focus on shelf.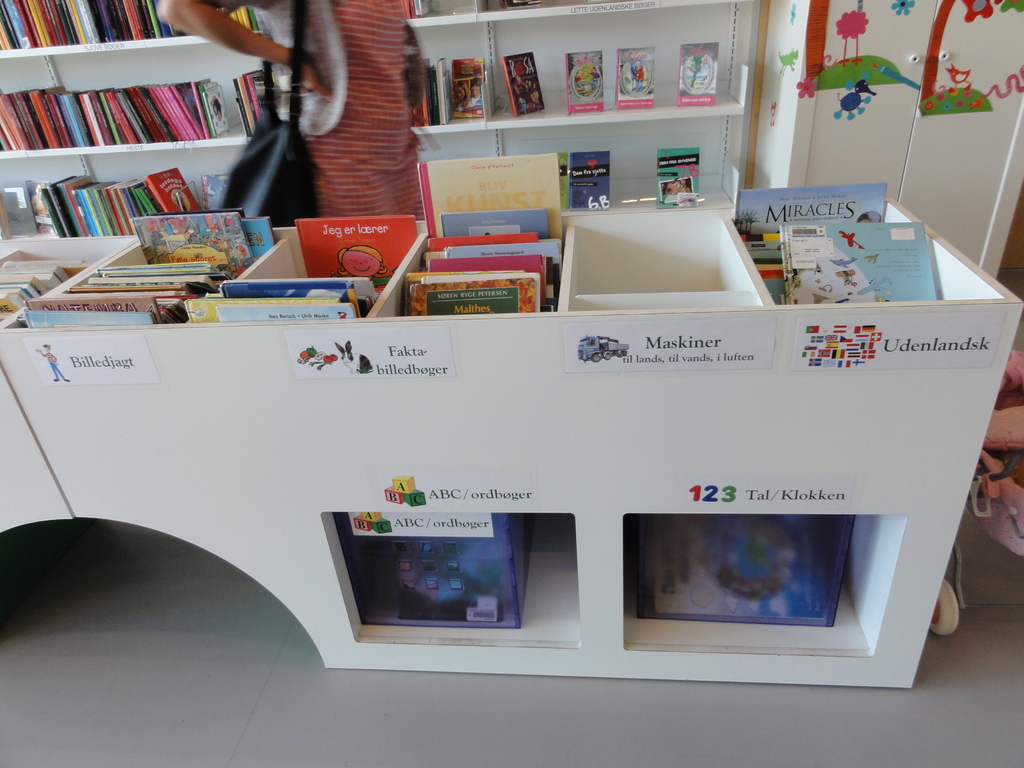
Focused at 492/0/742/132.
